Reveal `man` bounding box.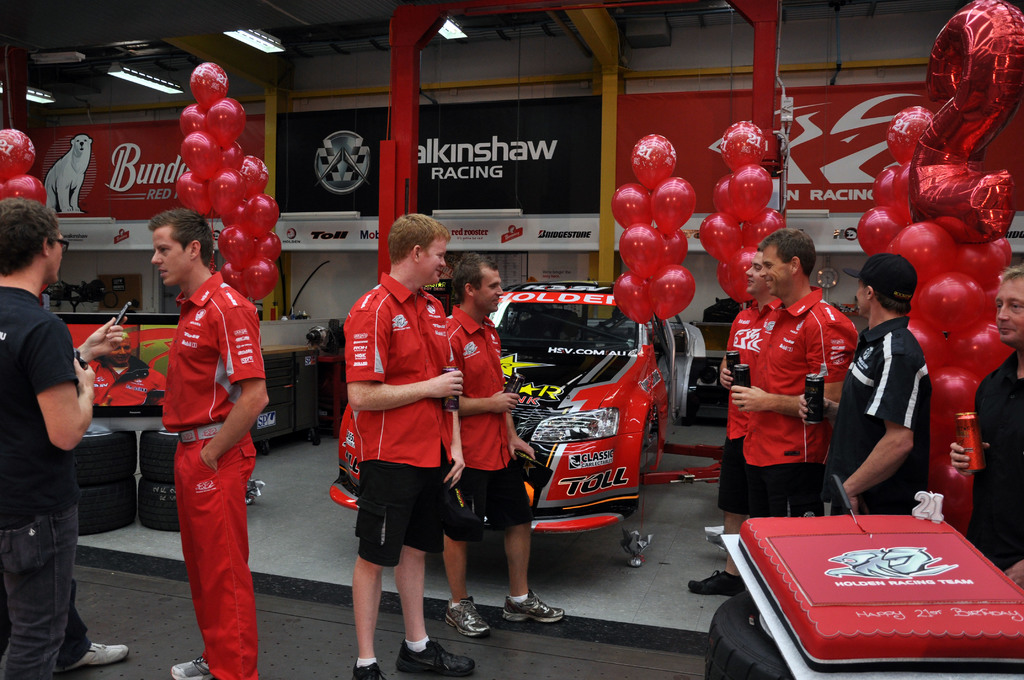
Revealed: bbox=(682, 248, 787, 589).
